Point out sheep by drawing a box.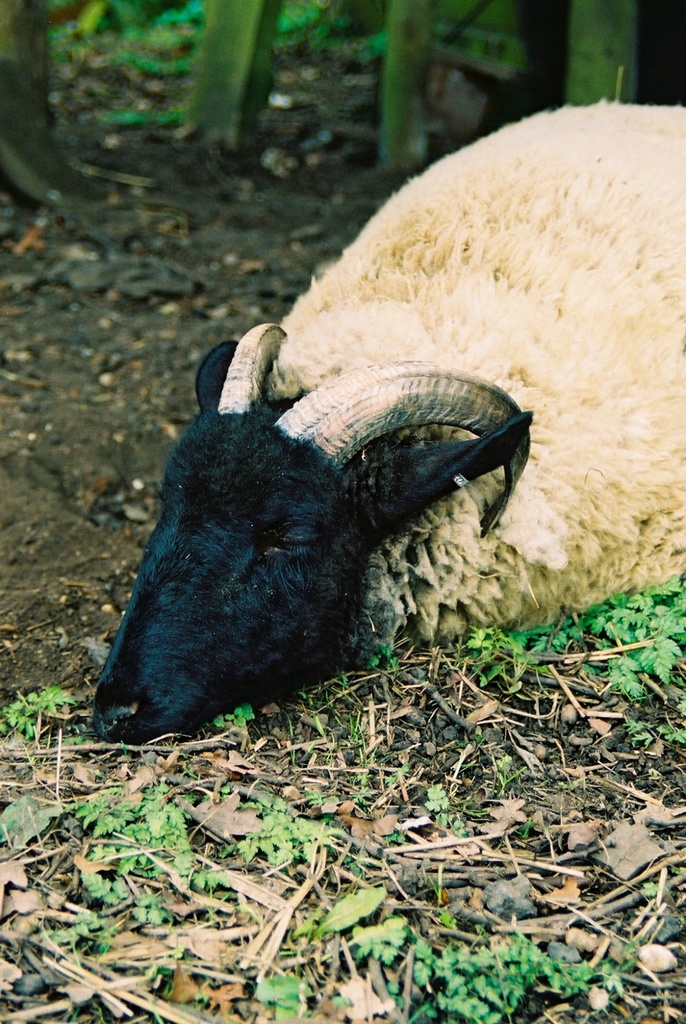
locate(92, 97, 685, 749).
